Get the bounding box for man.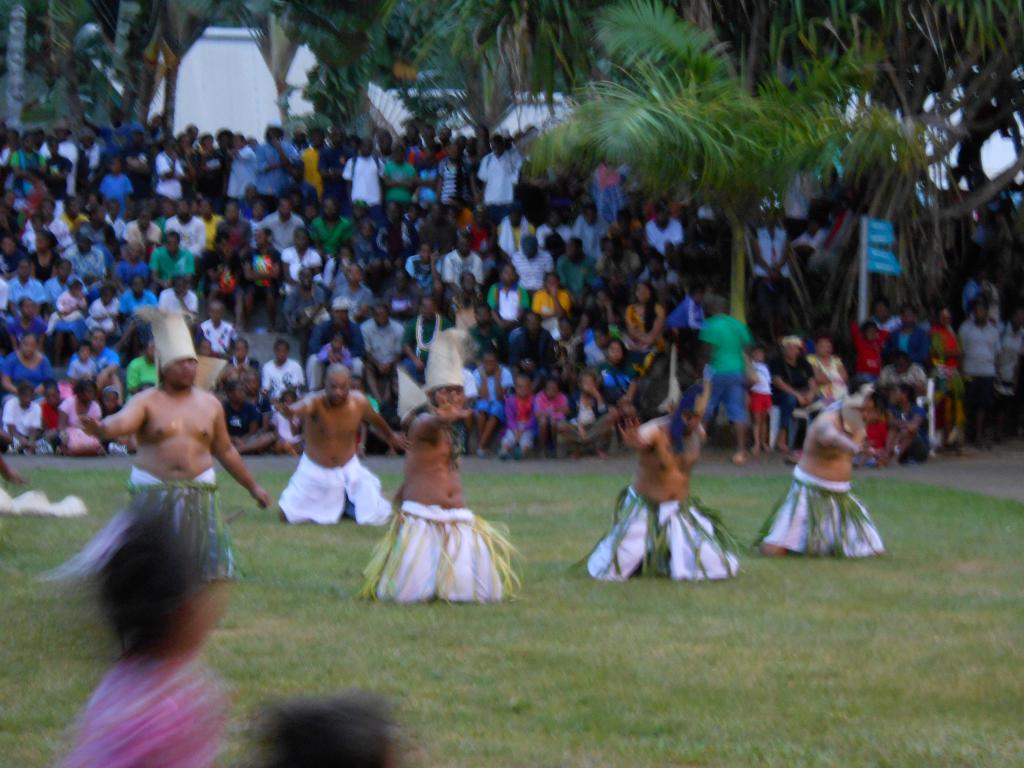
91/107/144/153.
